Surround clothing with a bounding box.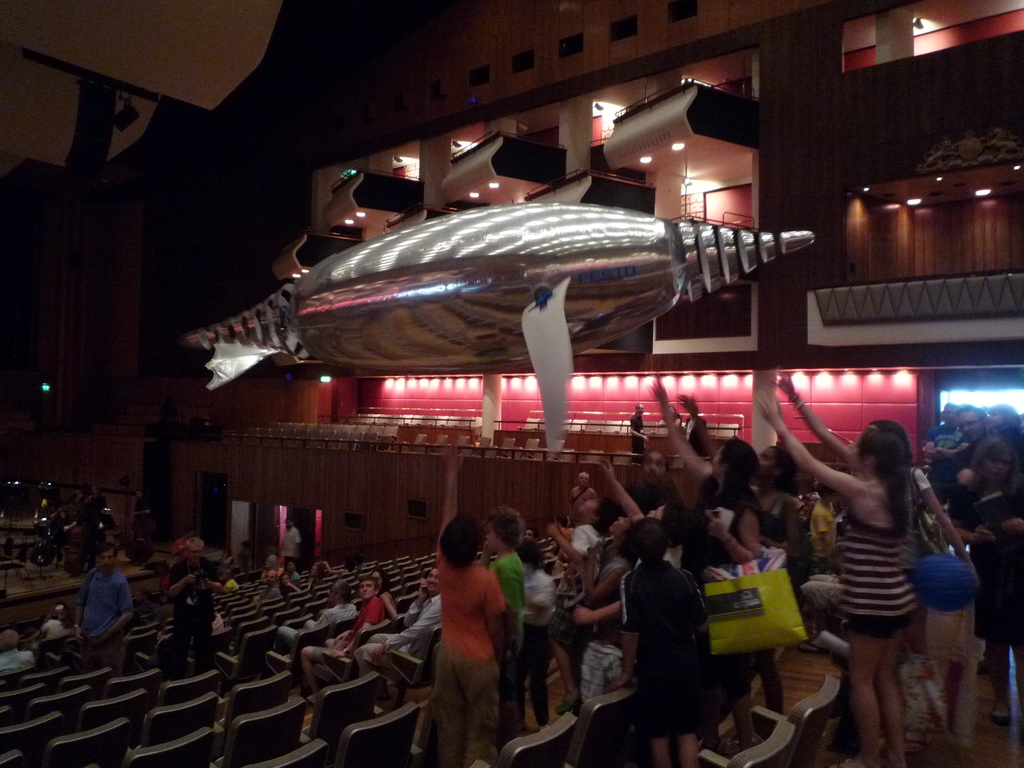
{"x1": 252, "y1": 588, "x2": 275, "y2": 601}.
